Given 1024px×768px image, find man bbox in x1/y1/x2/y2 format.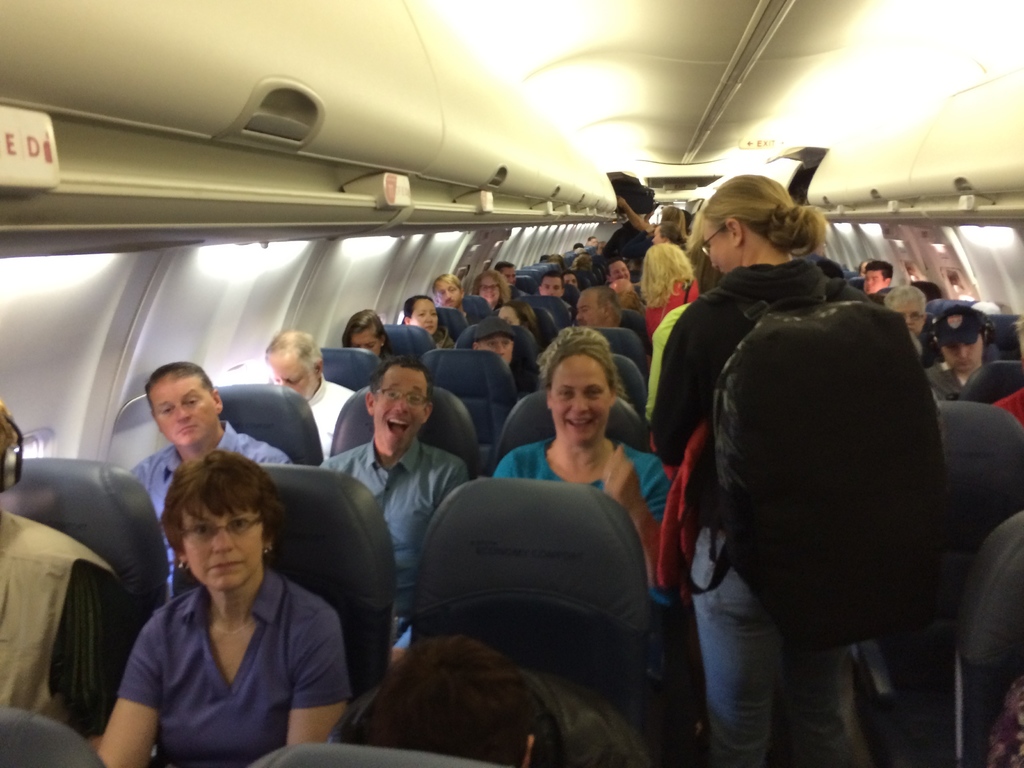
262/326/363/463.
